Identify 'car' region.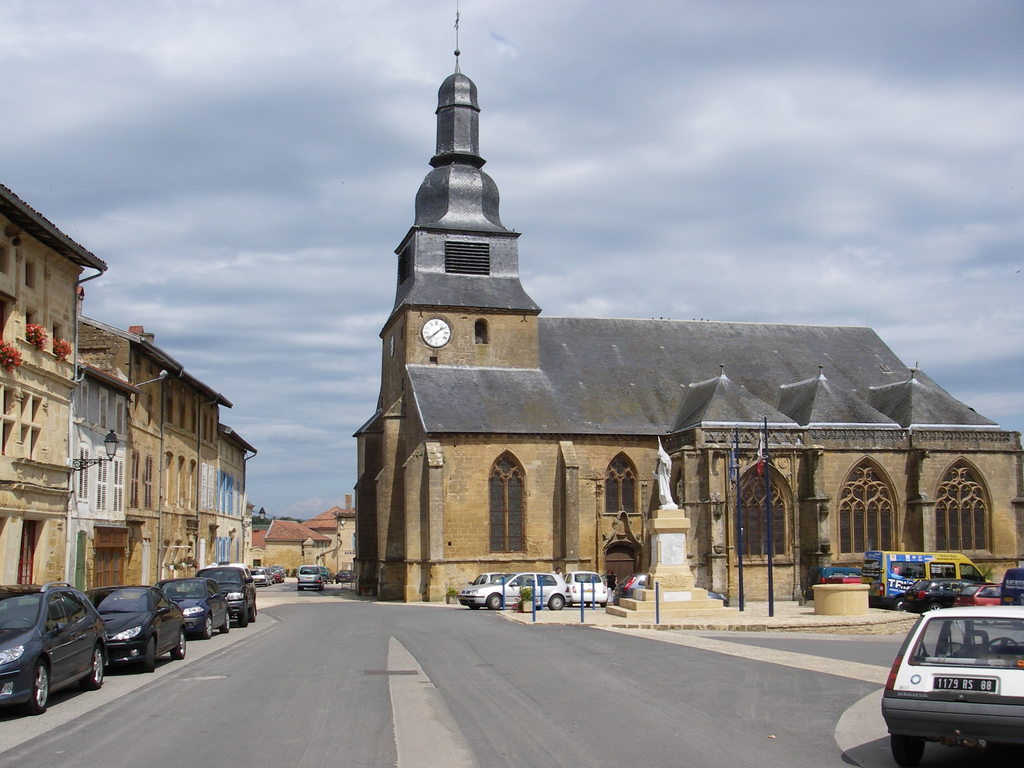
Region: crop(0, 585, 108, 716).
